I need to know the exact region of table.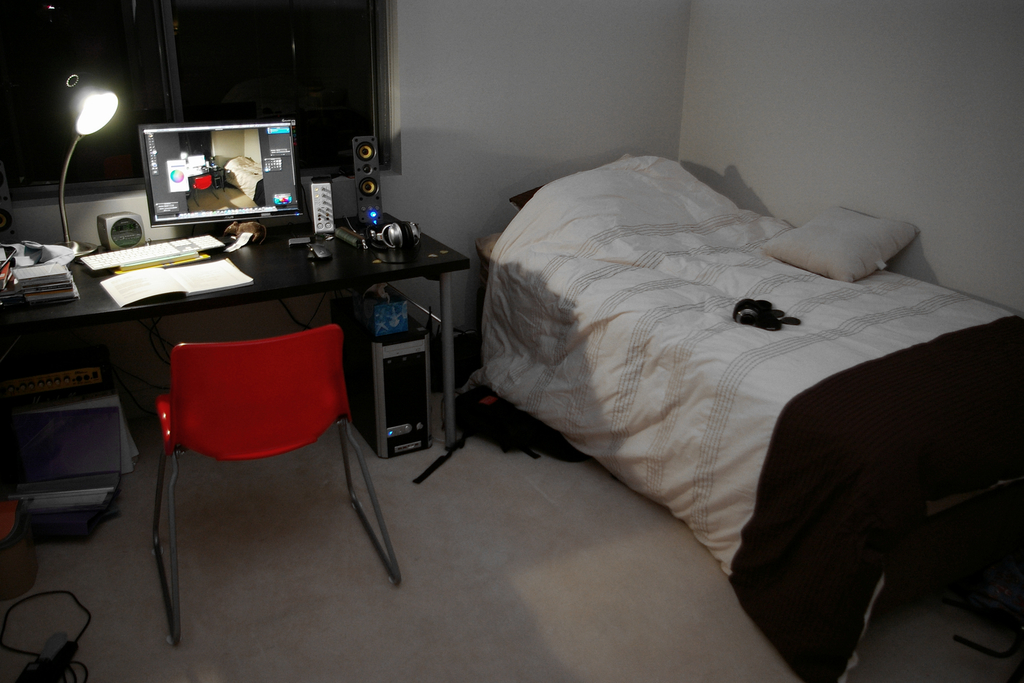
Region: {"x1": 29, "y1": 227, "x2": 455, "y2": 545}.
